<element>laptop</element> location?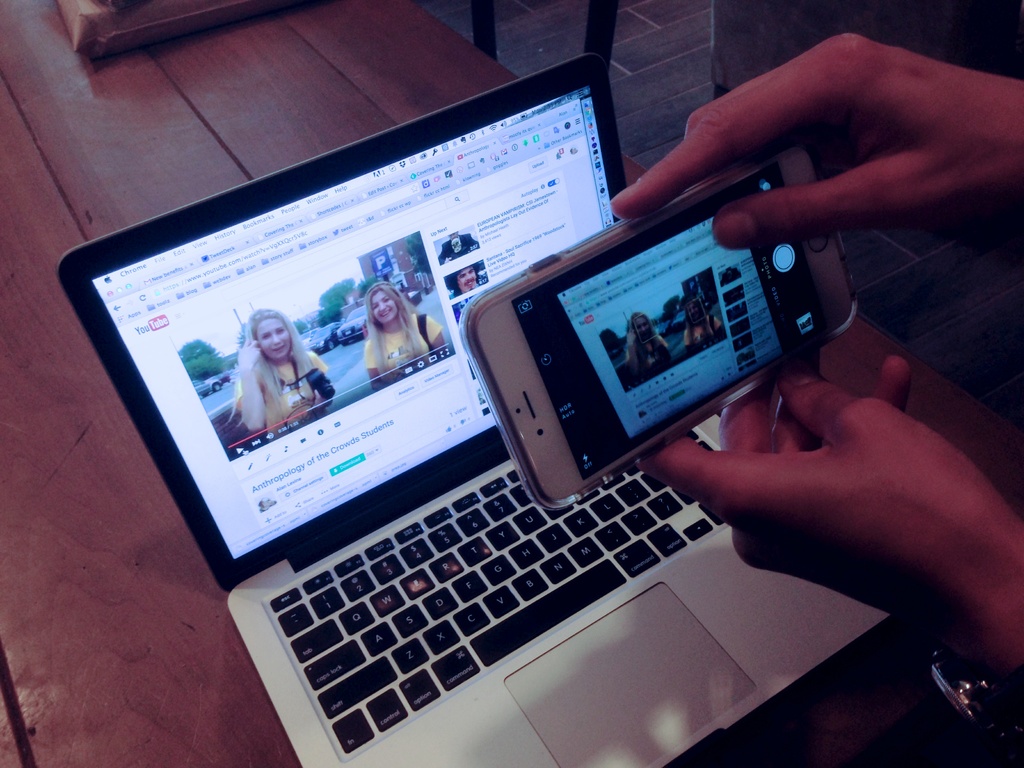
bbox=[48, 53, 868, 767]
